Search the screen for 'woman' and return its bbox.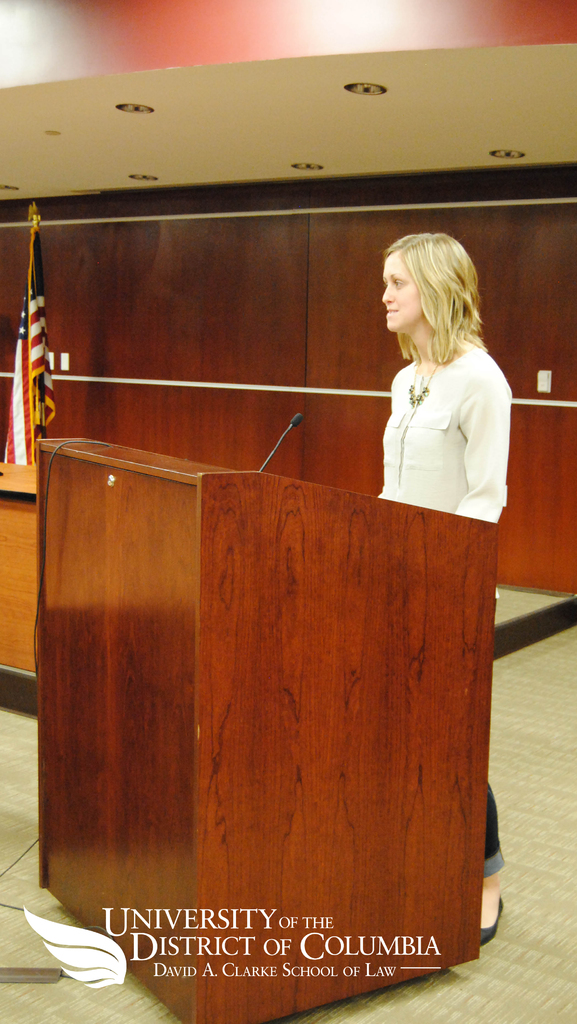
Found: crop(377, 232, 514, 945).
